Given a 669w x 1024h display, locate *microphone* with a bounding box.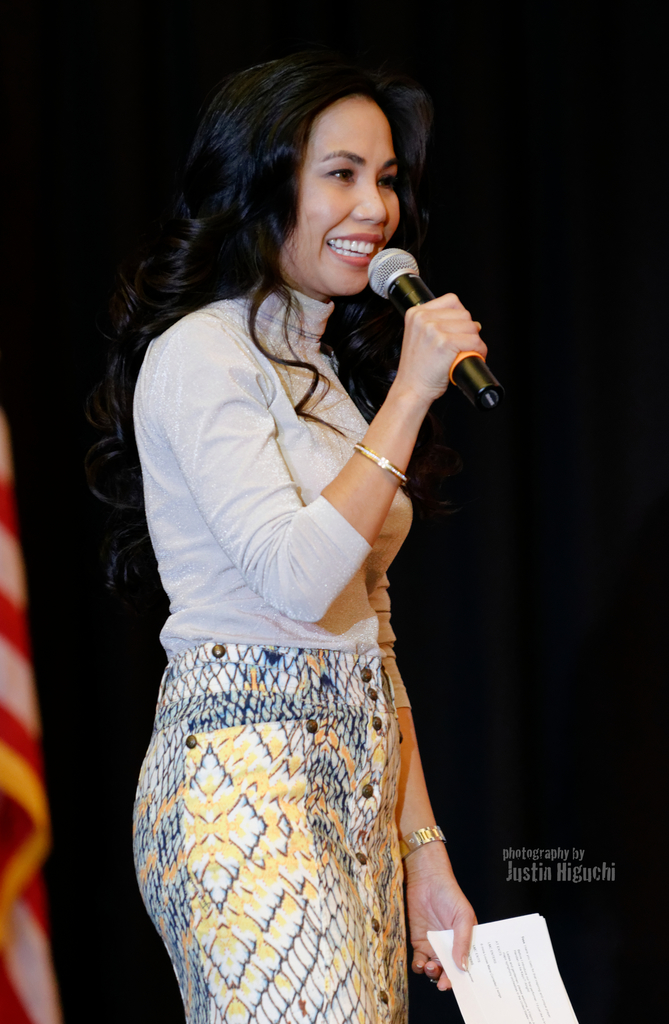
Located: 349/254/490/434.
